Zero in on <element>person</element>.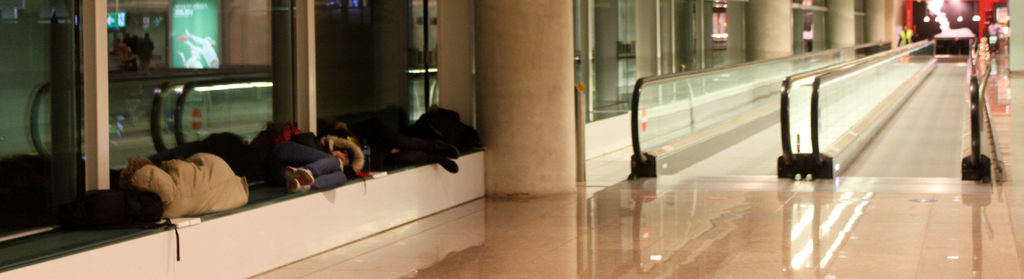
Zeroed in: {"left": 895, "top": 22, "right": 916, "bottom": 45}.
